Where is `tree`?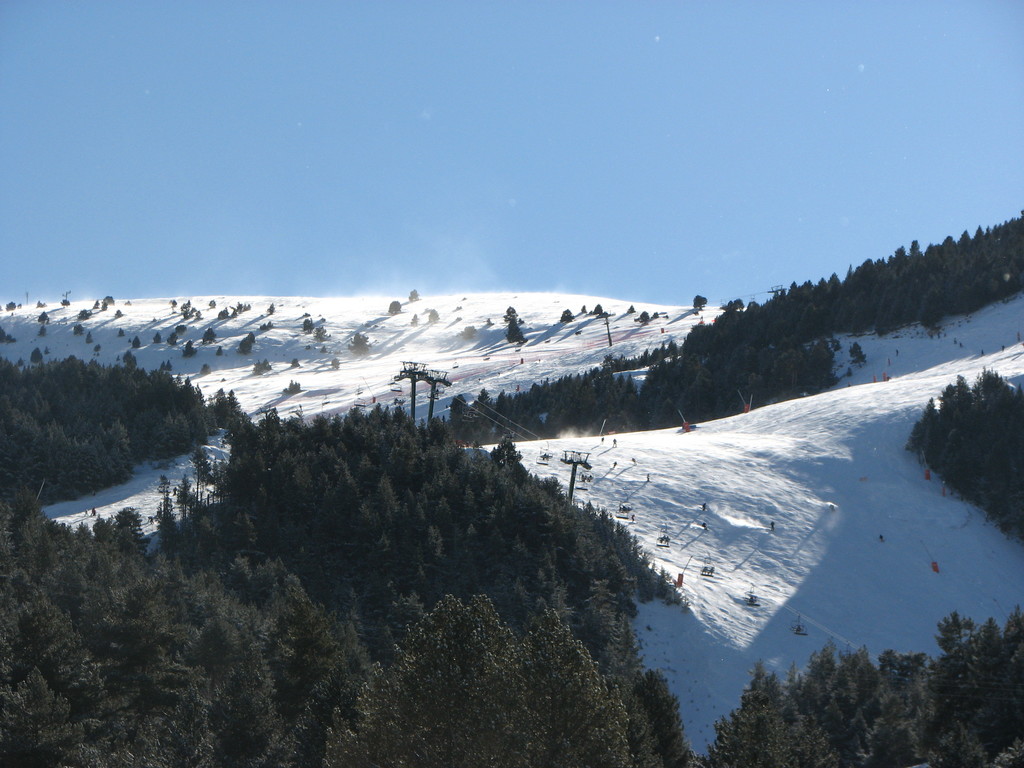
locate(321, 597, 528, 767).
